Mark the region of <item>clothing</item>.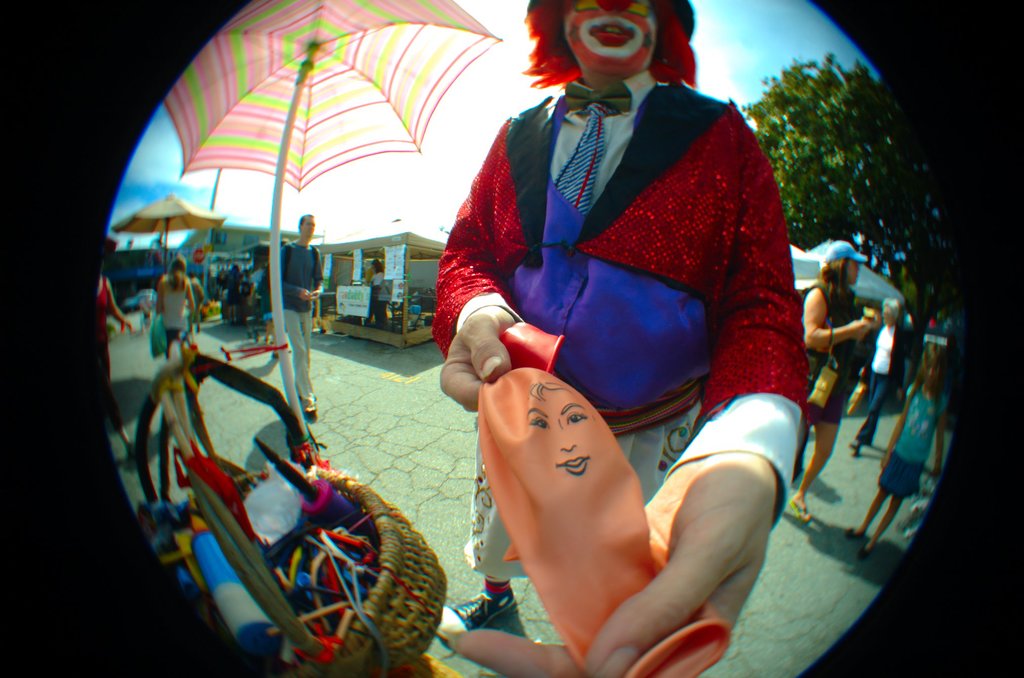
Region: region(858, 301, 907, 439).
